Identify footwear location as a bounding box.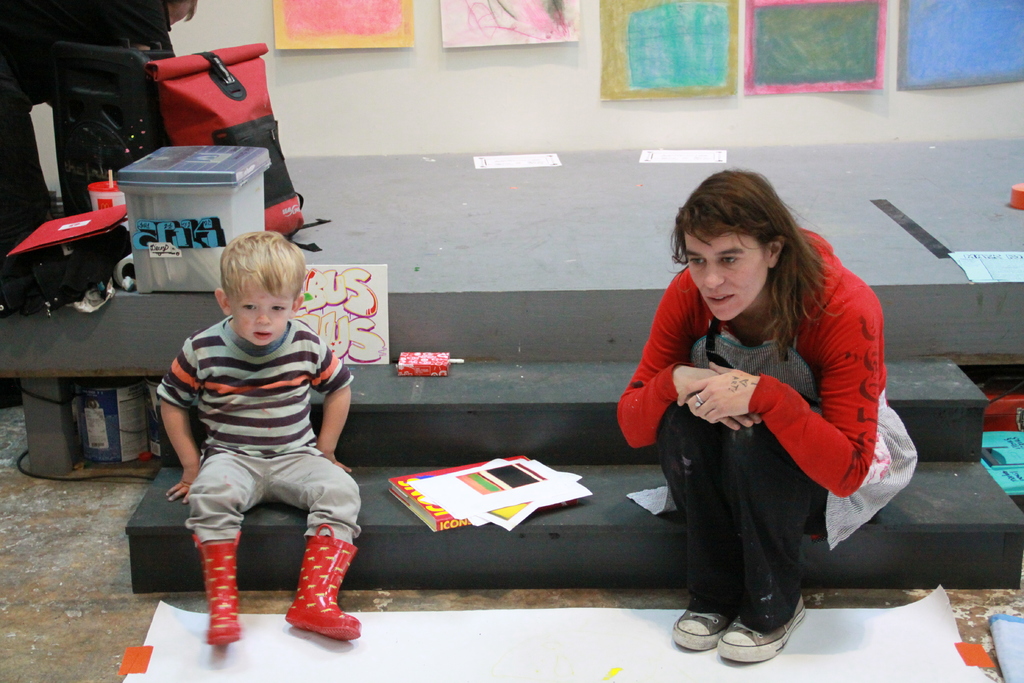
box(666, 602, 728, 651).
